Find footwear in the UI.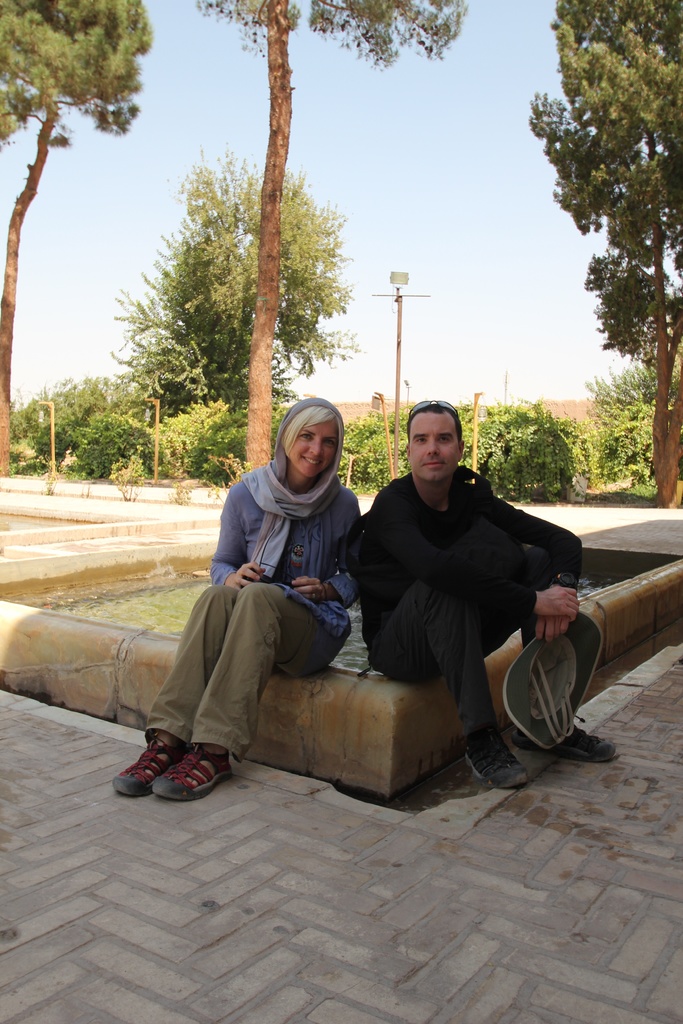
UI element at (left=160, top=744, right=229, bottom=800).
